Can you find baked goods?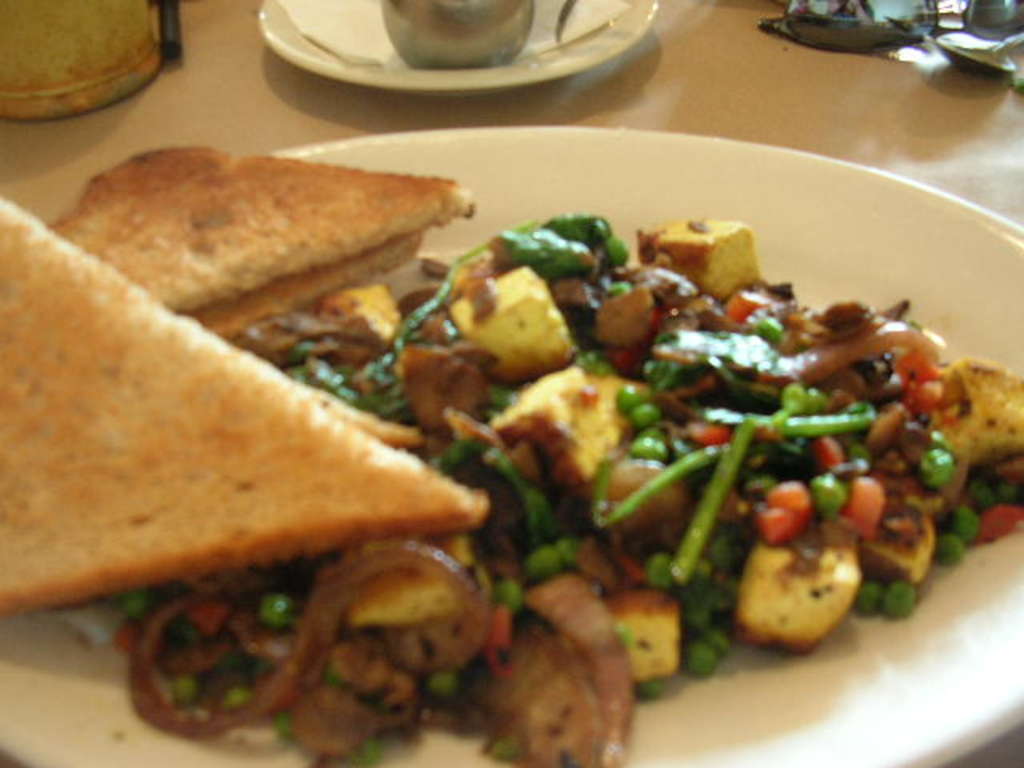
Yes, bounding box: 0, 197, 491, 618.
